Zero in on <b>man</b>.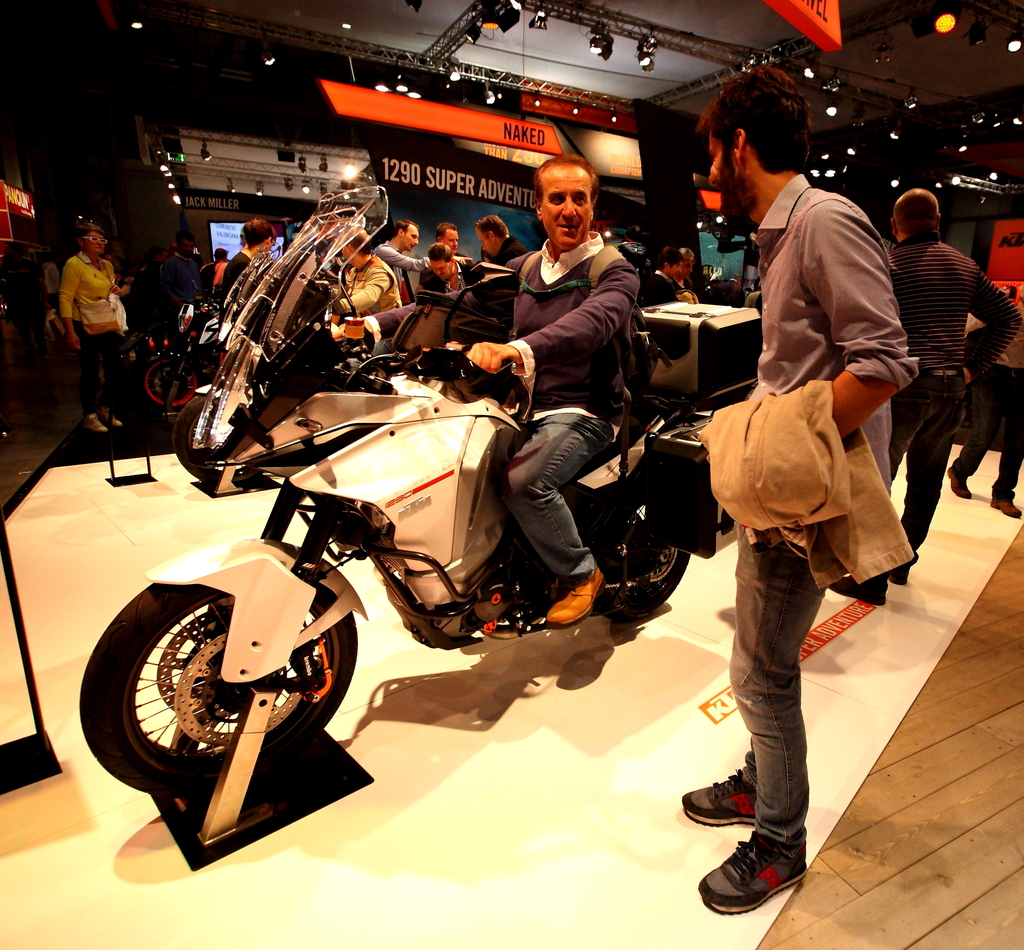
Zeroed in: <bbox>644, 241, 701, 314</bbox>.
